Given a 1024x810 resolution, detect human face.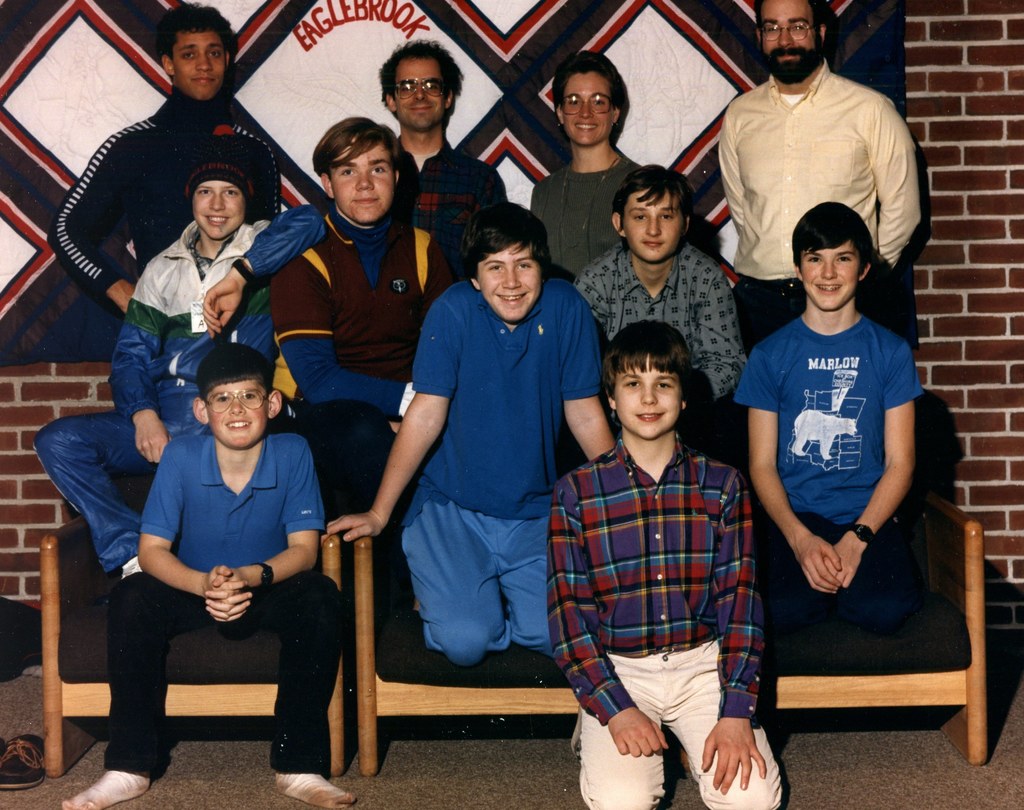
region(561, 72, 612, 143).
